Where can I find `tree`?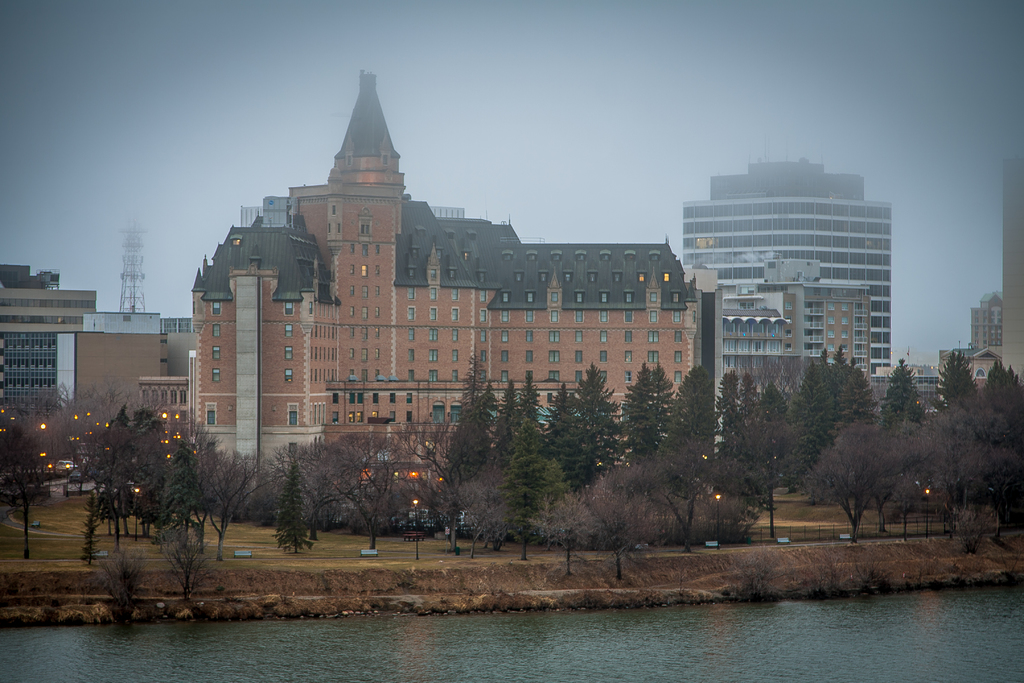
You can find it at 878 353 927 445.
